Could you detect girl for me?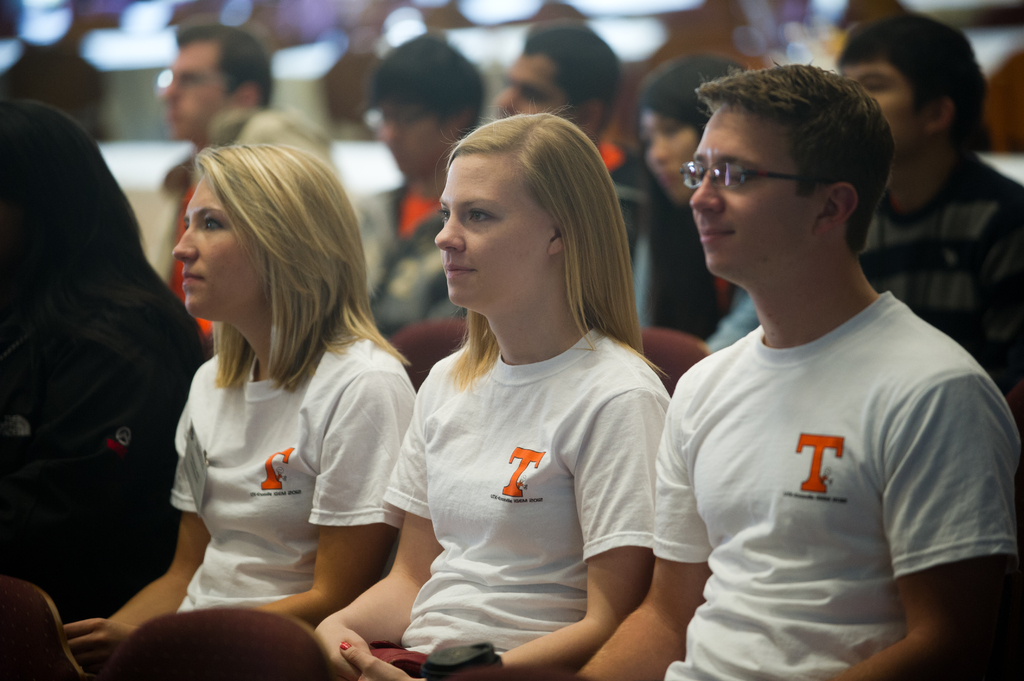
Detection result: bbox(64, 137, 417, 678).
